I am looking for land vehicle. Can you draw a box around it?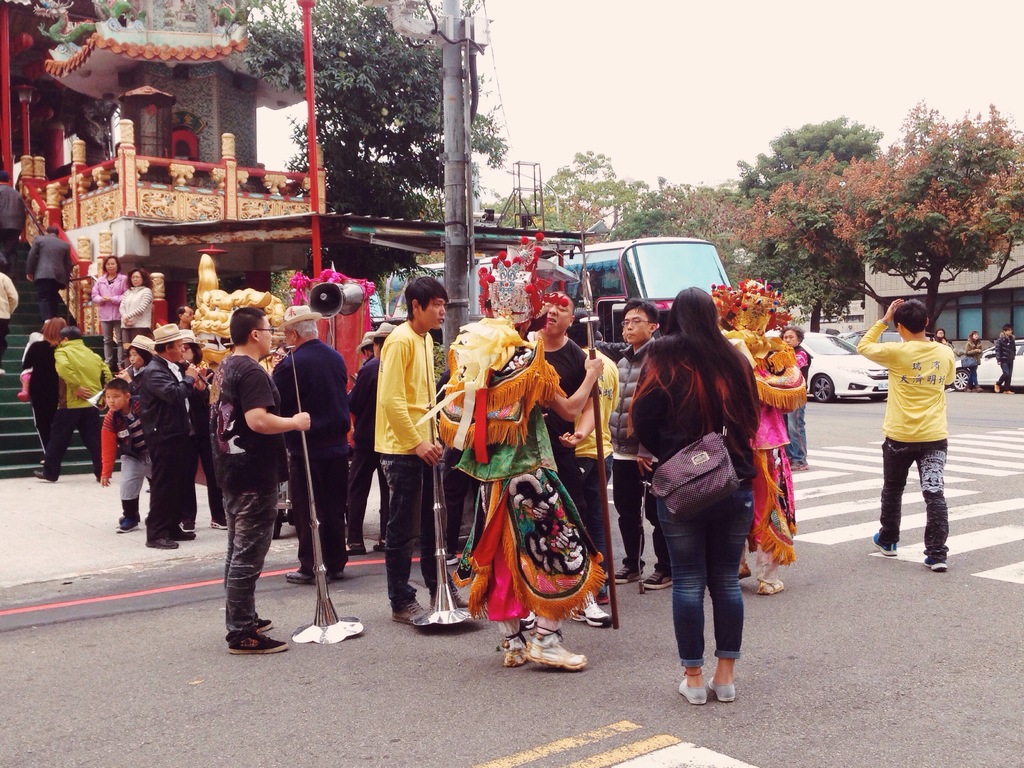
Sure, the bounding box is bbox(945, 336, 1023, 394).
